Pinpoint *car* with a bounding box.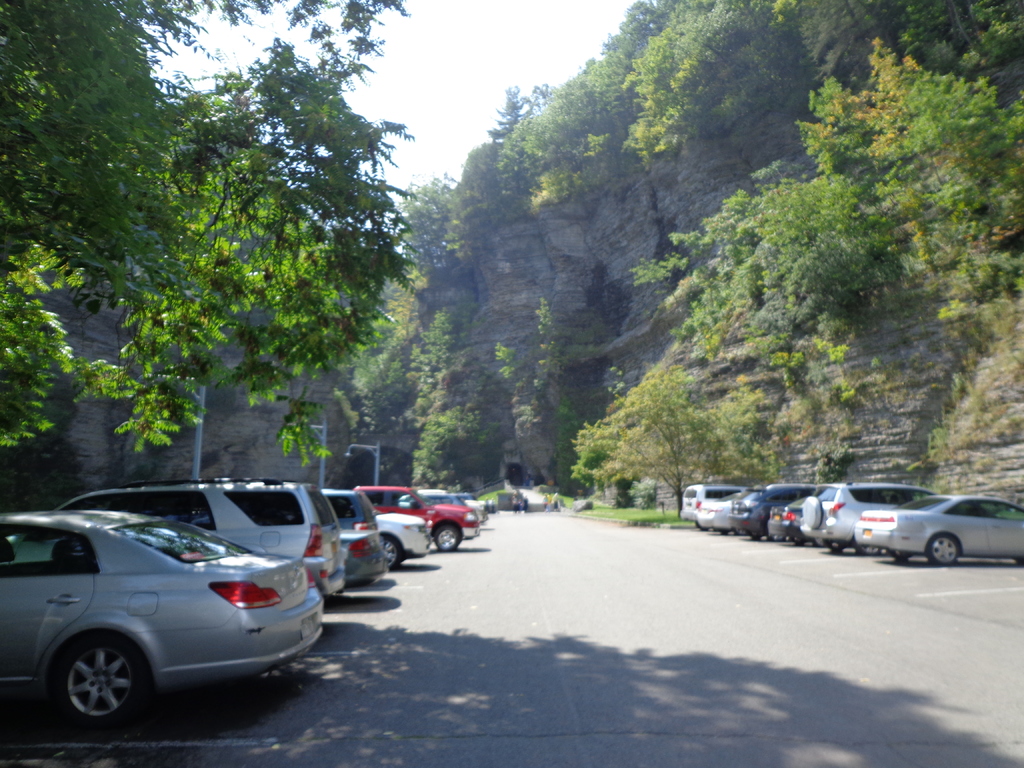
Rect(681, 488, 715, 518).
